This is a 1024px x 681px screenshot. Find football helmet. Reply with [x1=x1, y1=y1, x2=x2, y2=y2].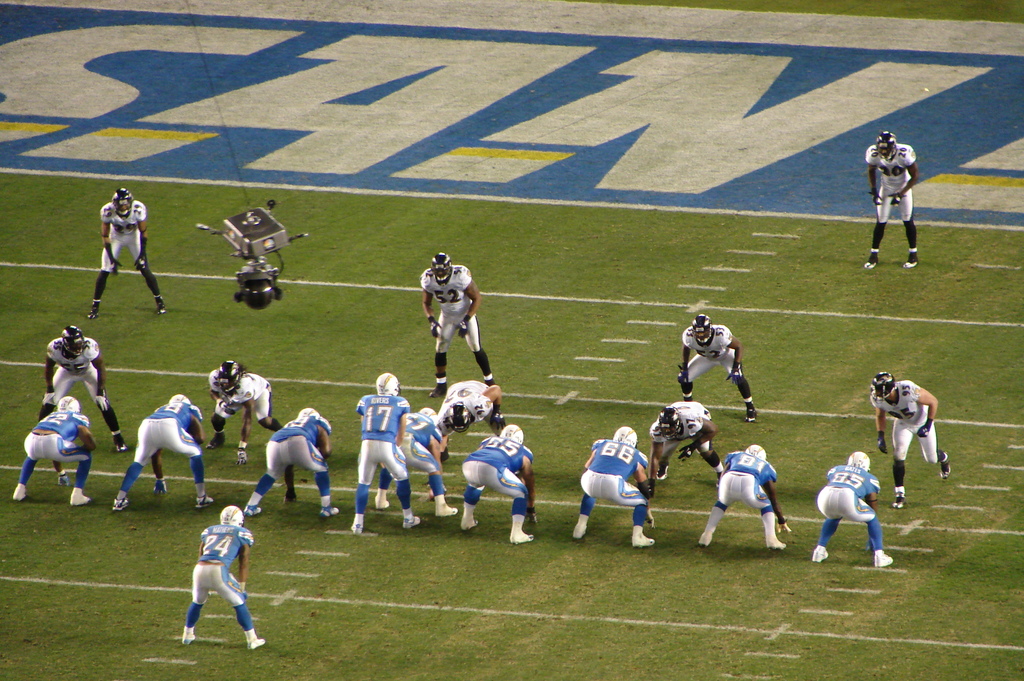
[x1=56, y1=394, x2=81, y2=411].
